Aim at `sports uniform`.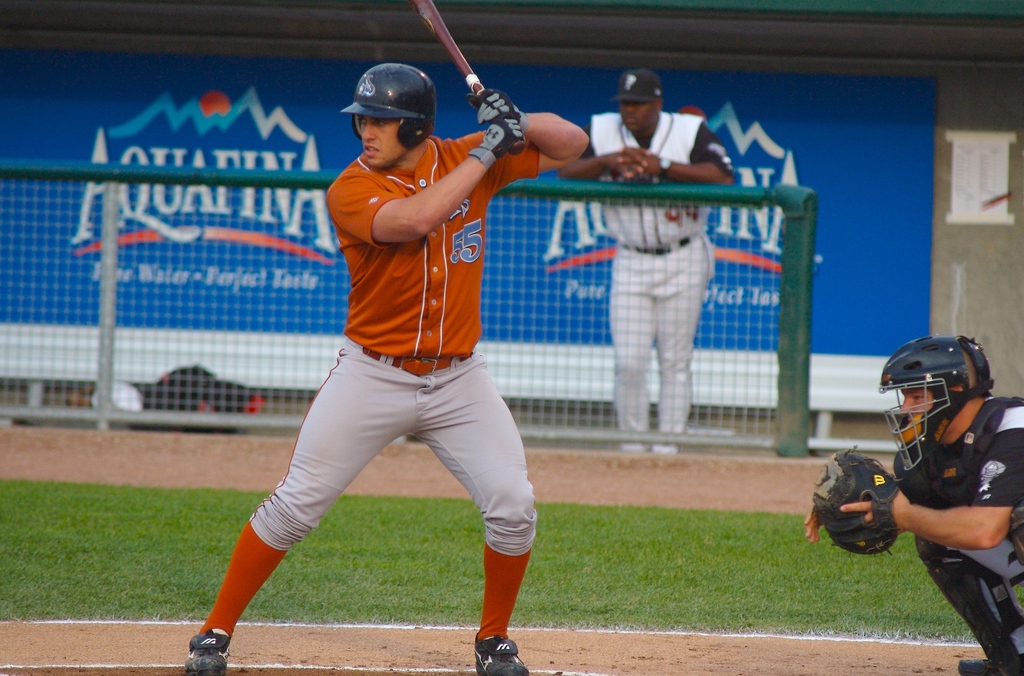
Aimed at BBox(575, 103, 739, 460).
